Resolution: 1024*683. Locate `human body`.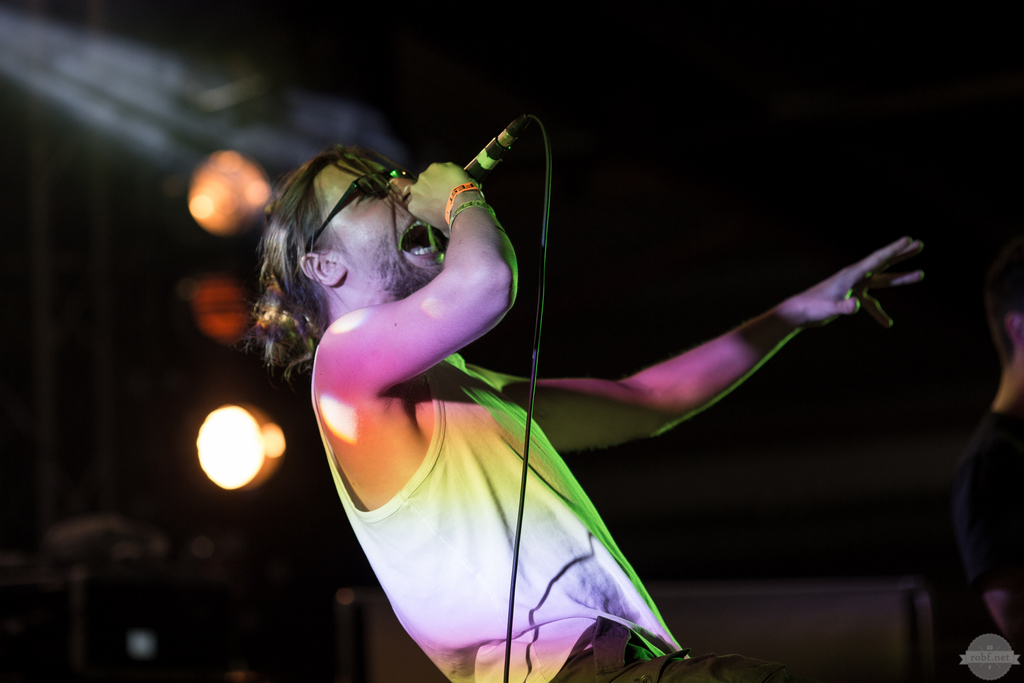
bbox=[954, 406, 1023, 682].
